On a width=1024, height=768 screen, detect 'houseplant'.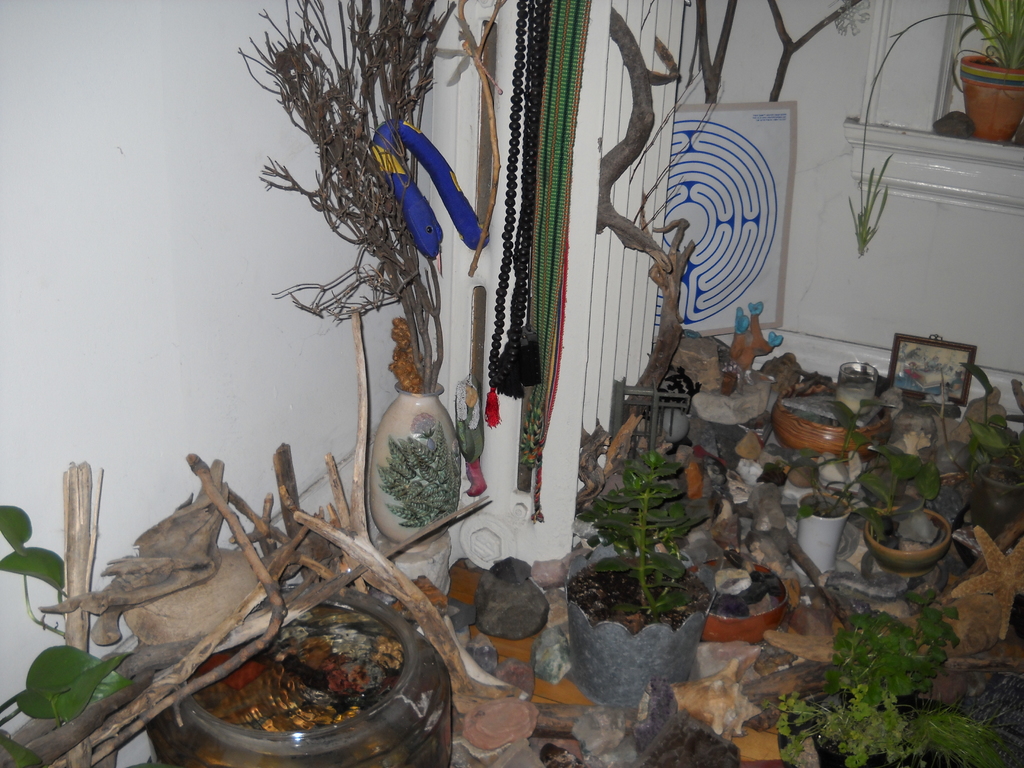
797, 475, 858, 590.
